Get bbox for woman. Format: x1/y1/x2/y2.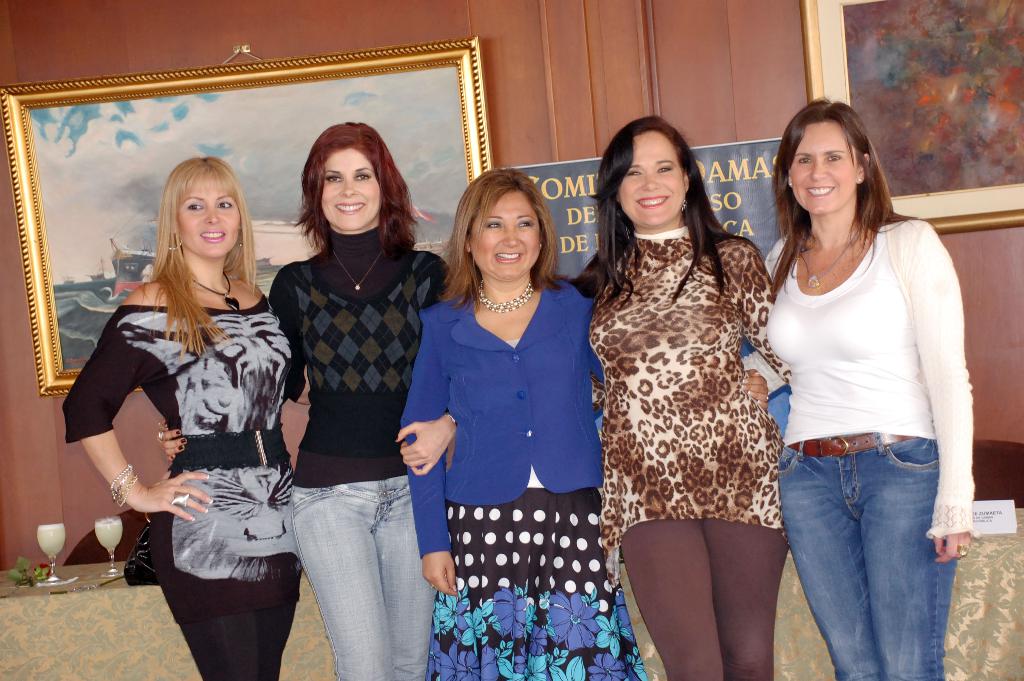
399/170/656/680.
